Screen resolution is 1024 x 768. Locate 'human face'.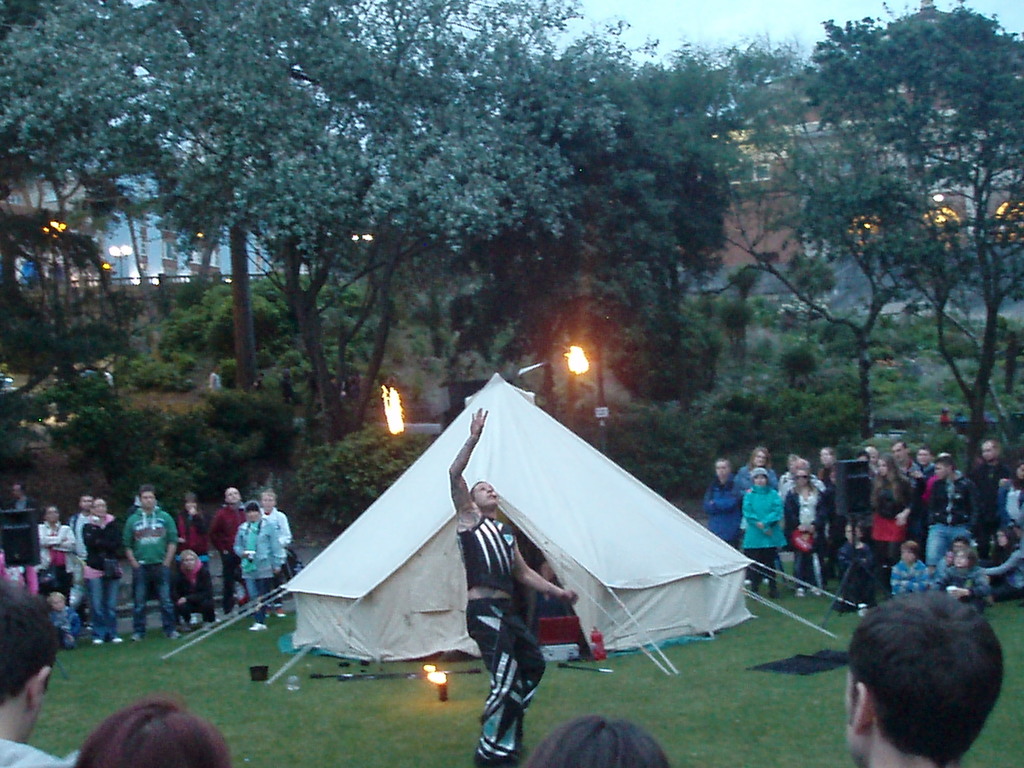
box(45, 504, 59, 523).
